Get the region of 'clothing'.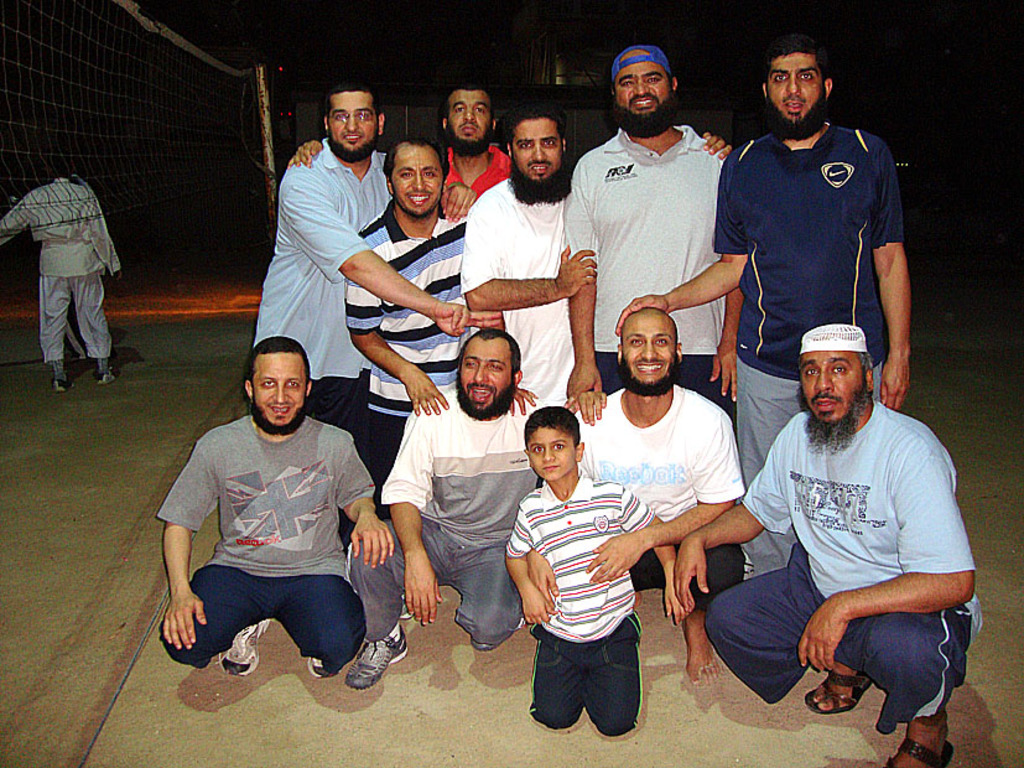
577/383/748/619.
